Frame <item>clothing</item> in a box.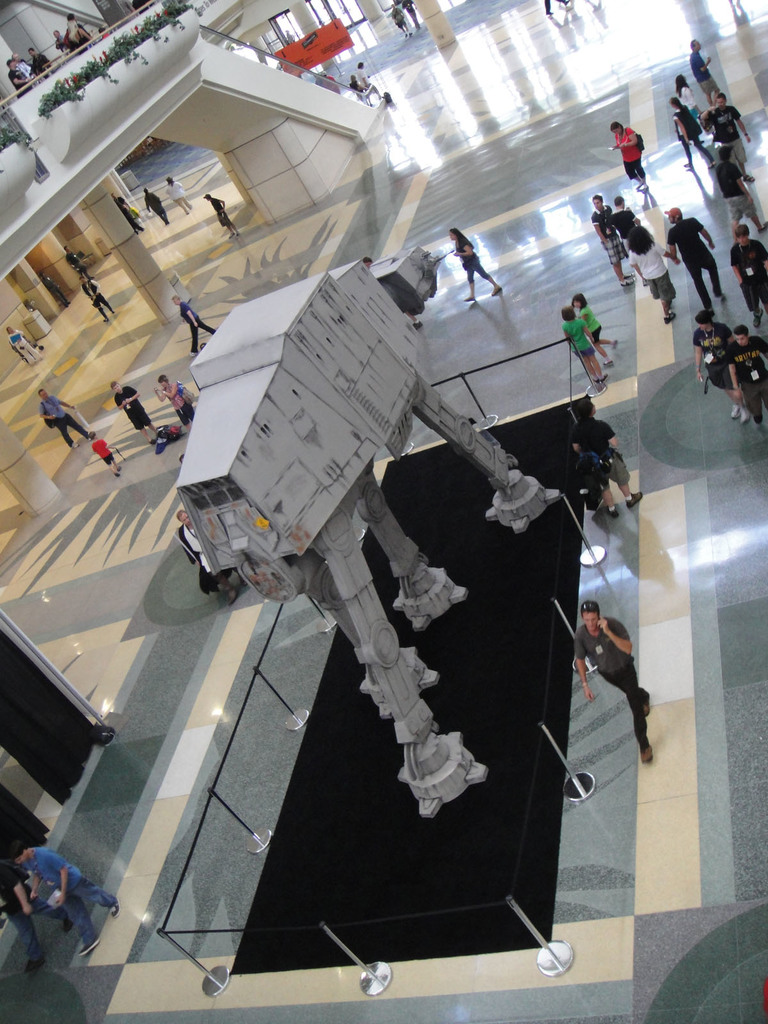
{"x1": 37, "y1": 394, "x2": 86, "y2": 449}.
